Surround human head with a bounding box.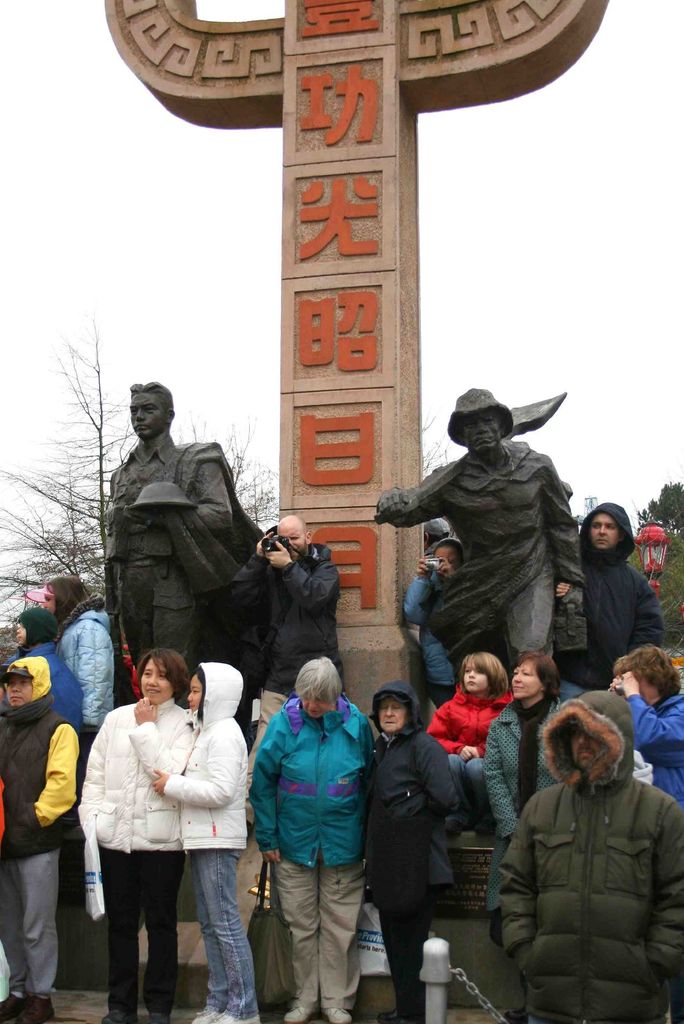
select_region(134, 646, 188, 703).
